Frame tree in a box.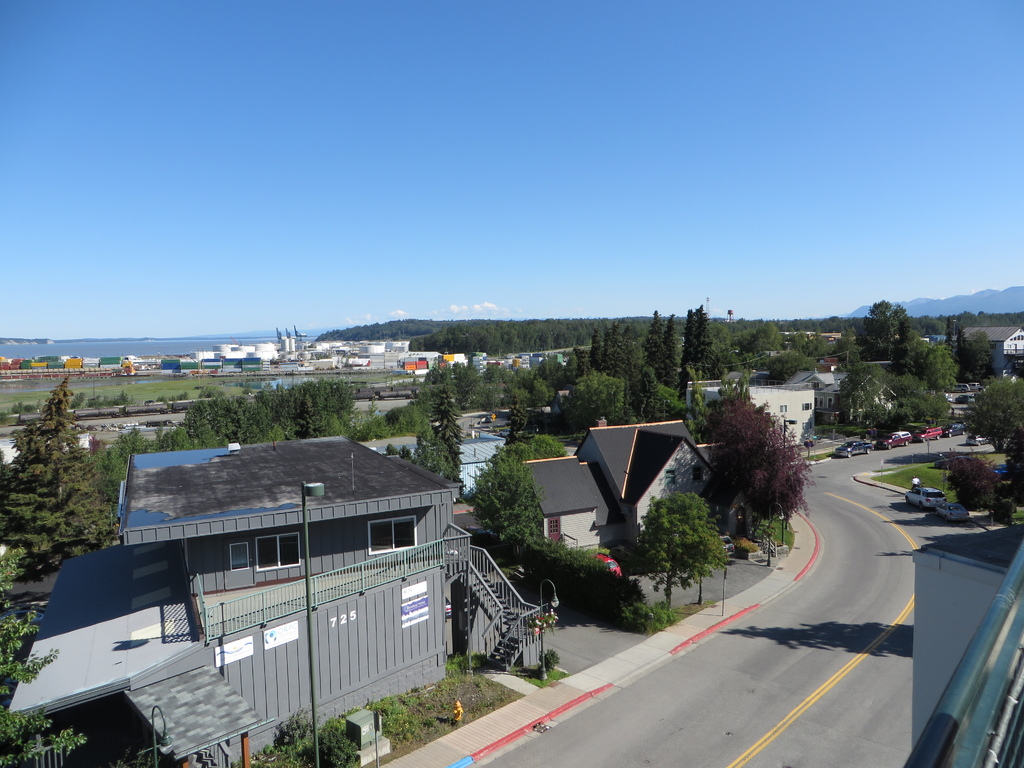
left=463, top=435, right=573, bottom=554.
